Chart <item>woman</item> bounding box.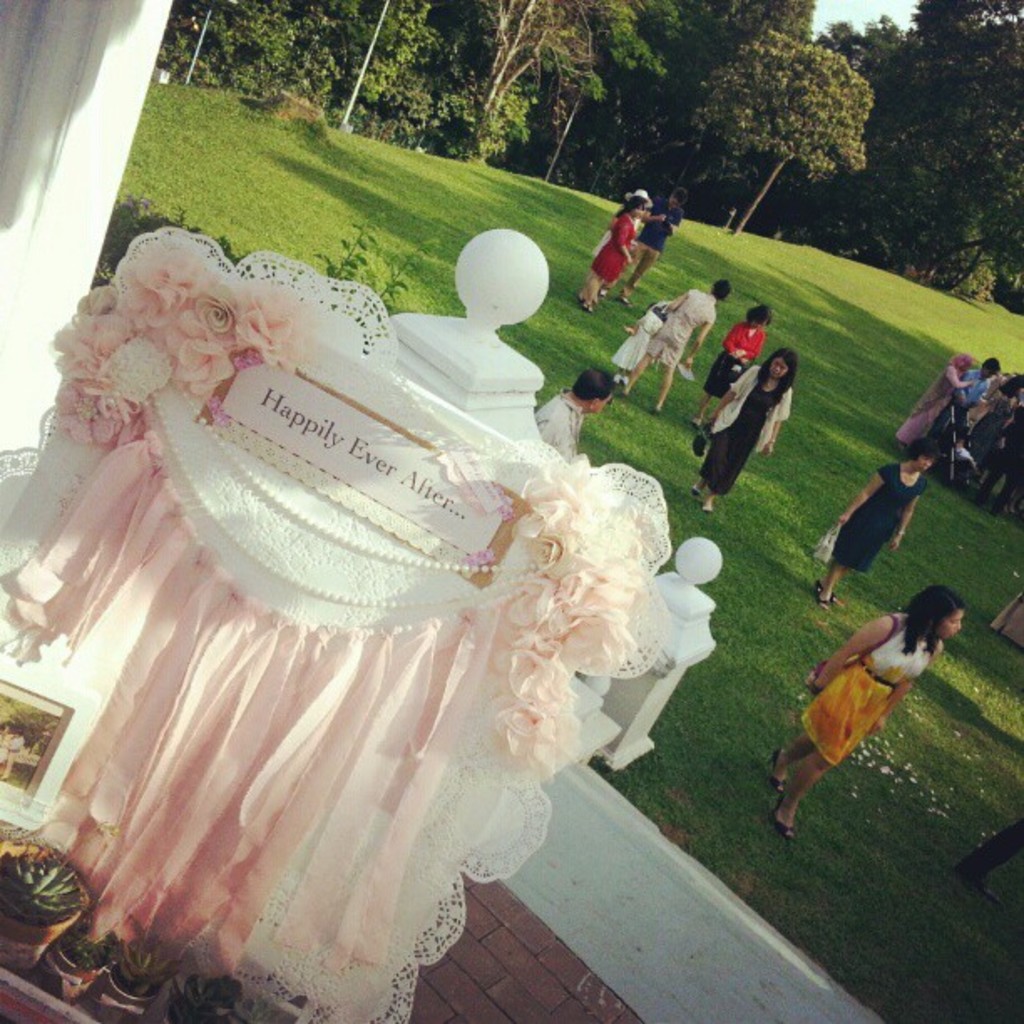
Charted: [689, 345, 800, 515].
